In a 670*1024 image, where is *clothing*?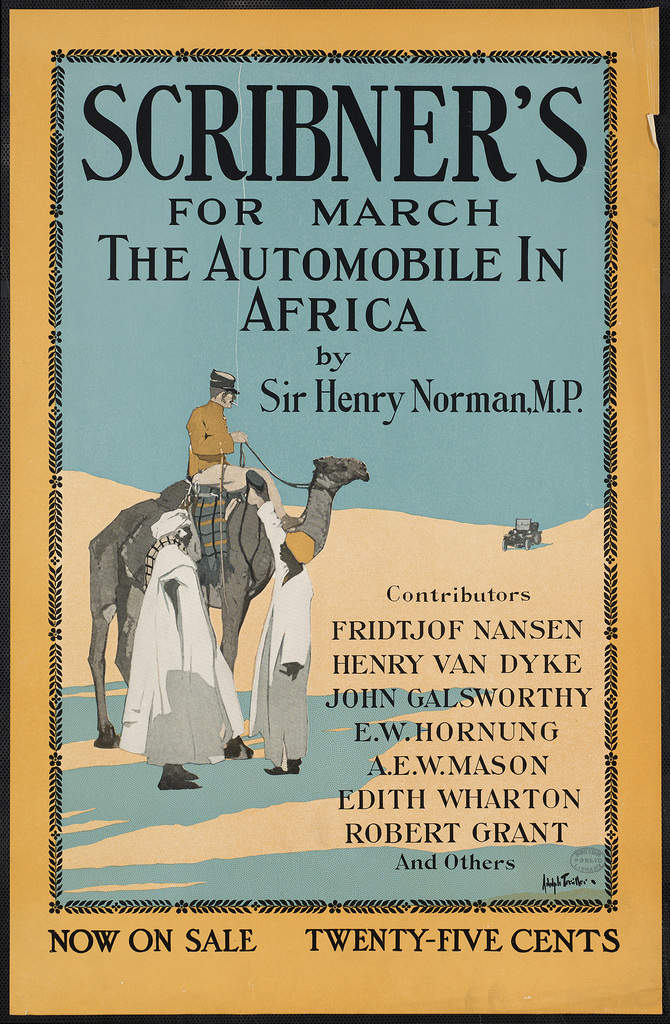
<region>121, 509, 244, 765</region>.
